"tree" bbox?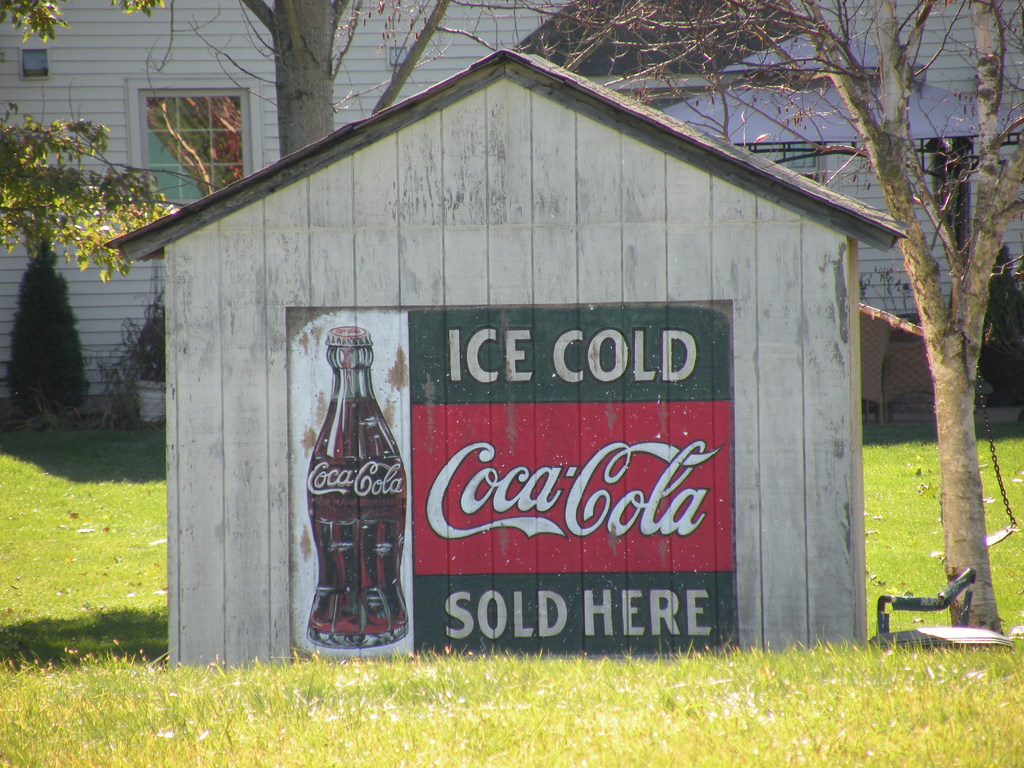
[x1=431, y1=0, x2=1023, y2=641]
